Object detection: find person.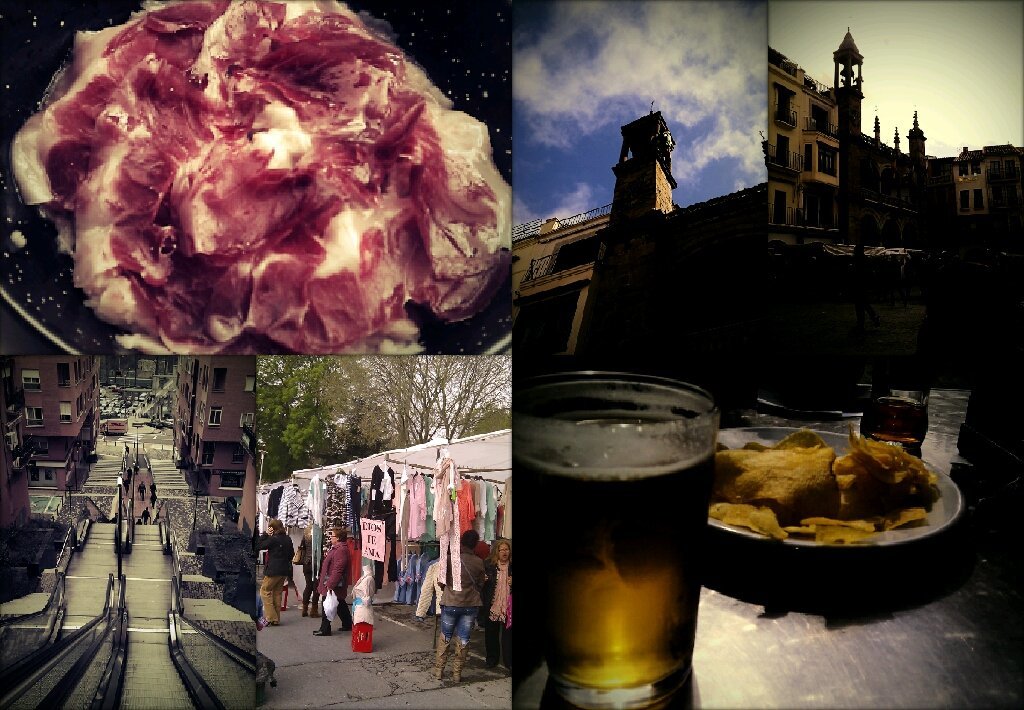
x1=137, y1=479, x2=148, y2=500.
